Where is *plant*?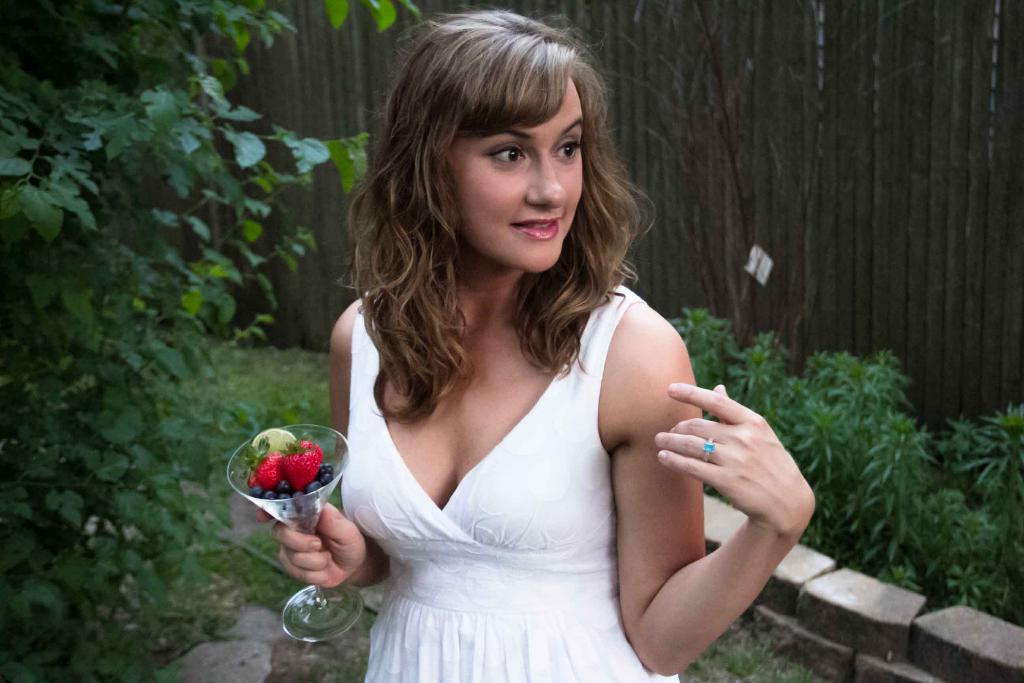
pyautogui.locateOnScreen(888, 477, 1023, 621).
